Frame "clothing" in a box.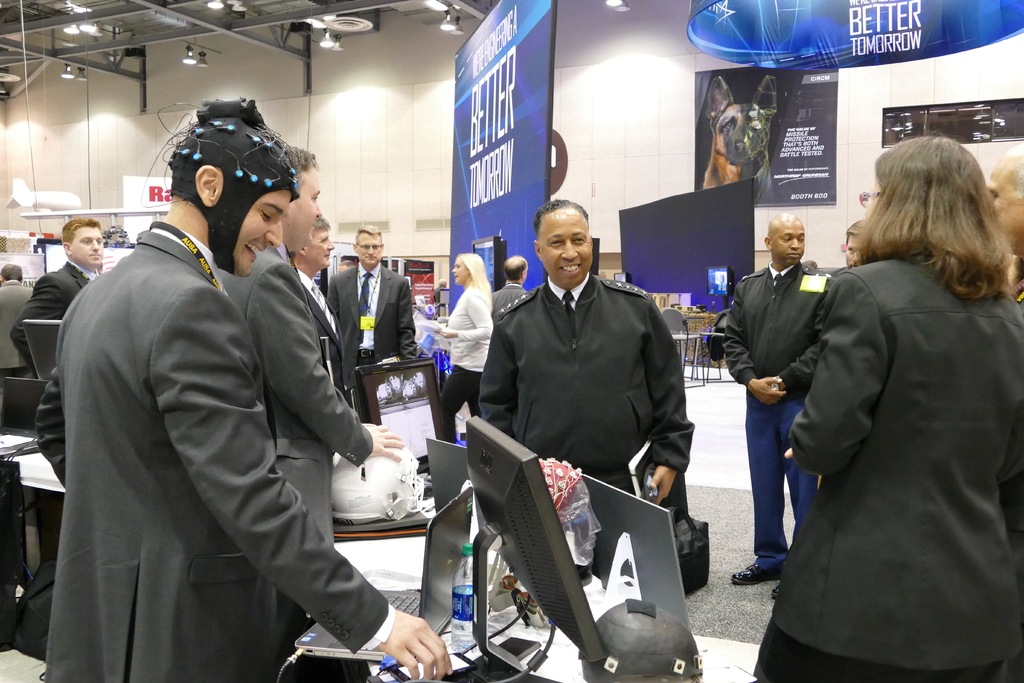
select_region(728, 260, 828, 566).
